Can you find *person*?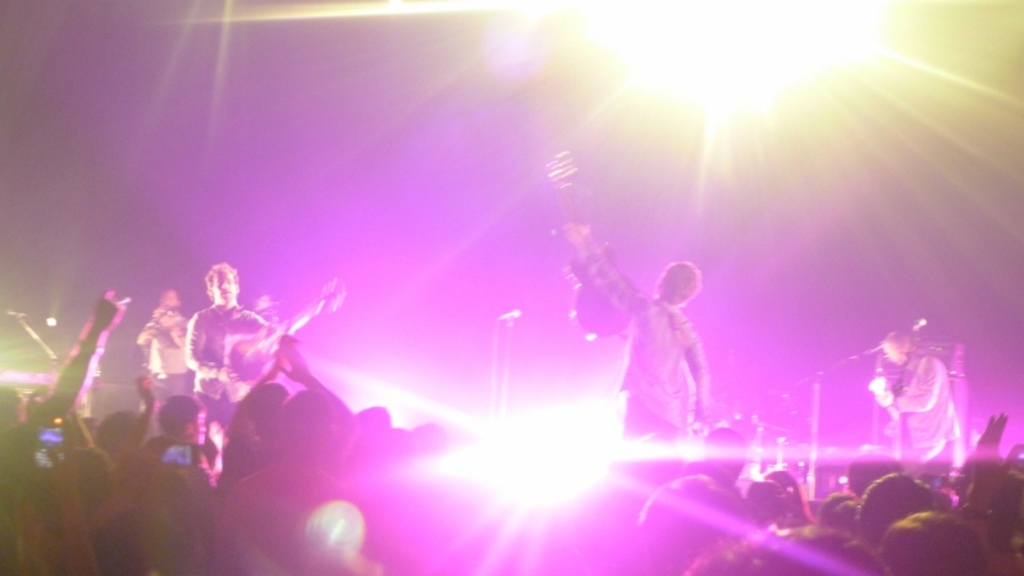
Yes, bounding box: region(178, 259, 271, 462).
